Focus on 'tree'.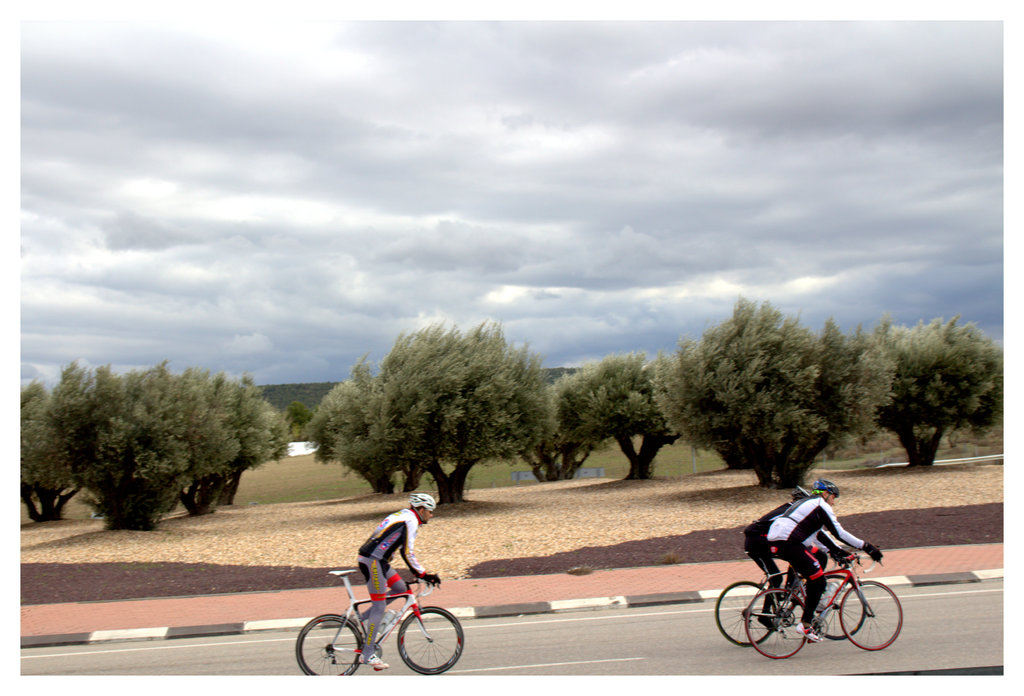
Focused at (x1=383, y1=322, x2=573, y2=504).
